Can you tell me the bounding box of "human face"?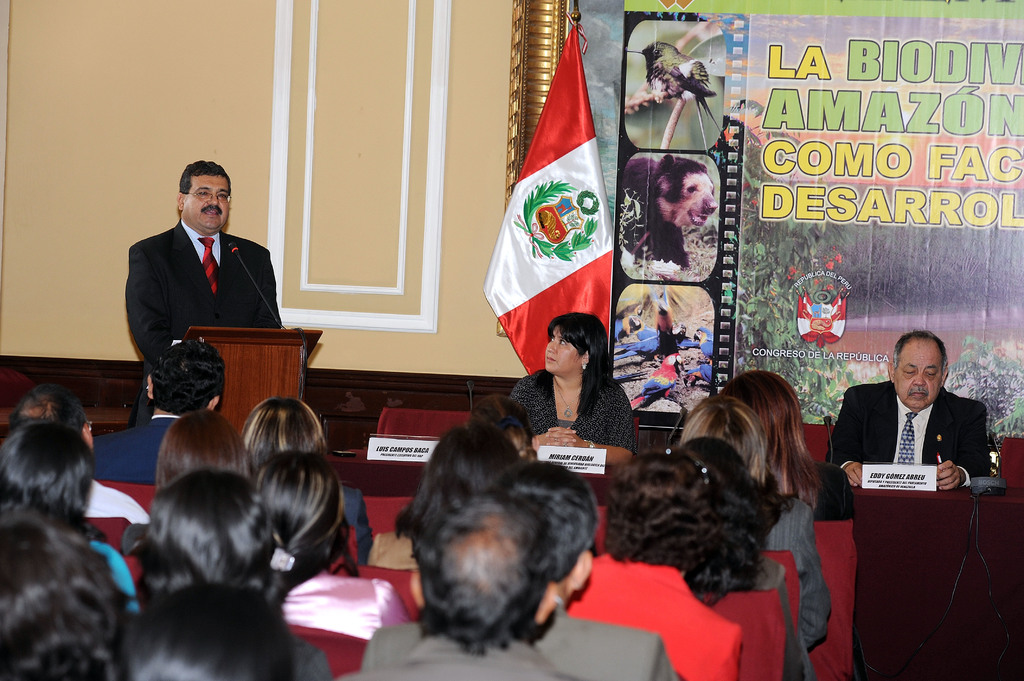
{"left": 179, "top": 175, "right": 229, "bottom": 234}.
